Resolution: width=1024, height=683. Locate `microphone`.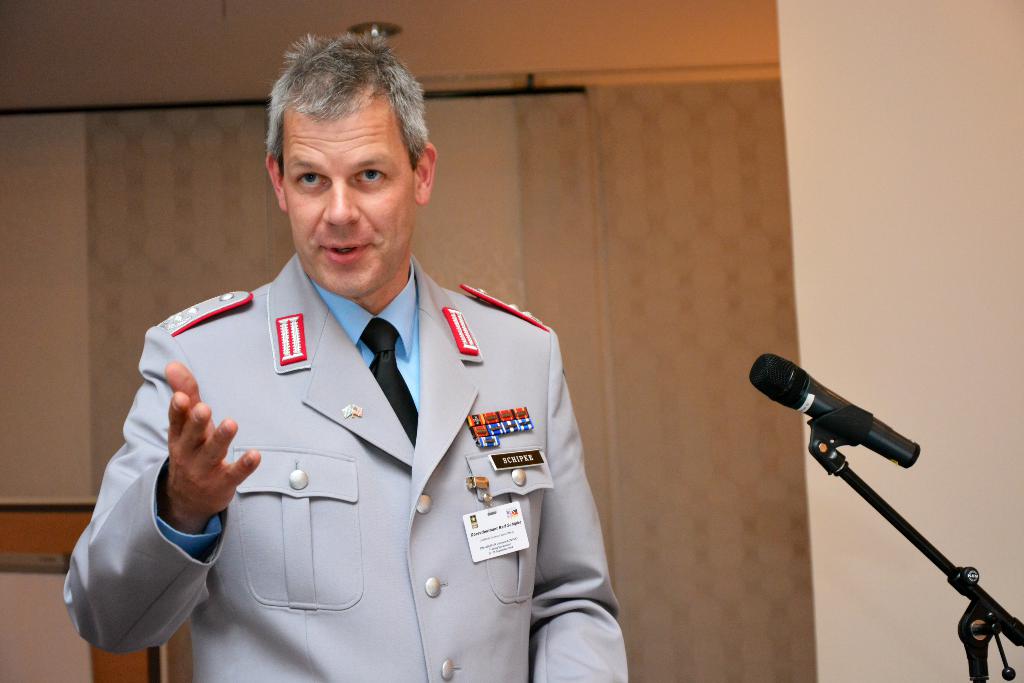
(x1=751, y1=365, x2=931, y2=494).
